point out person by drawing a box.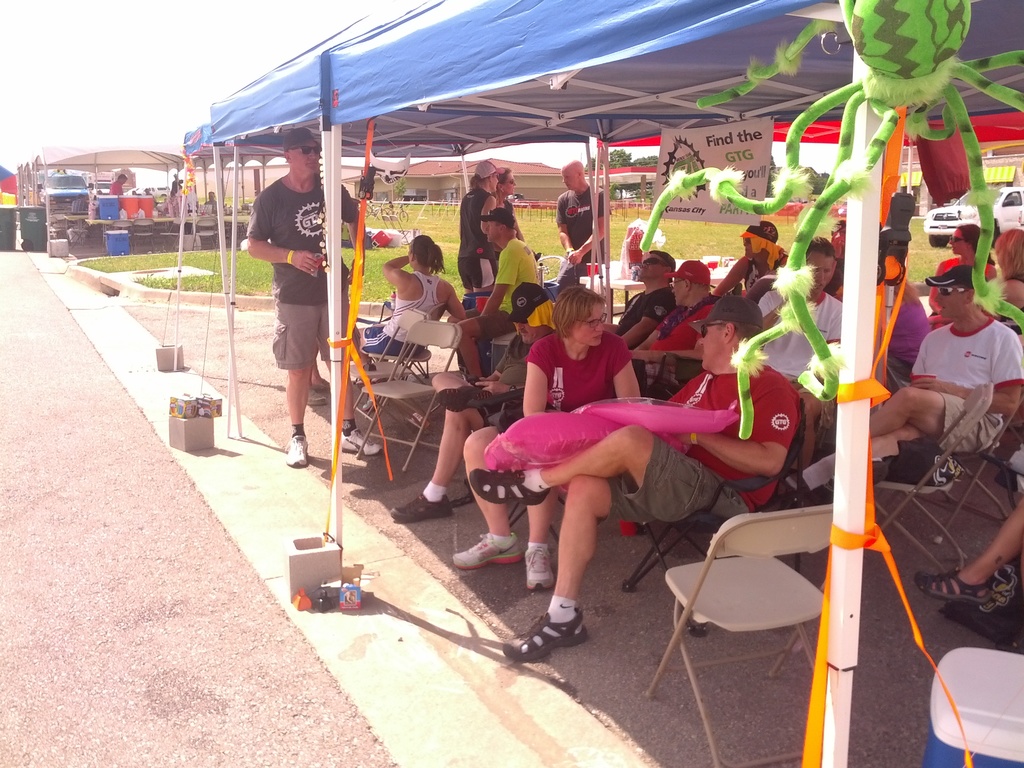
detection(442, 157, 500, 308).
